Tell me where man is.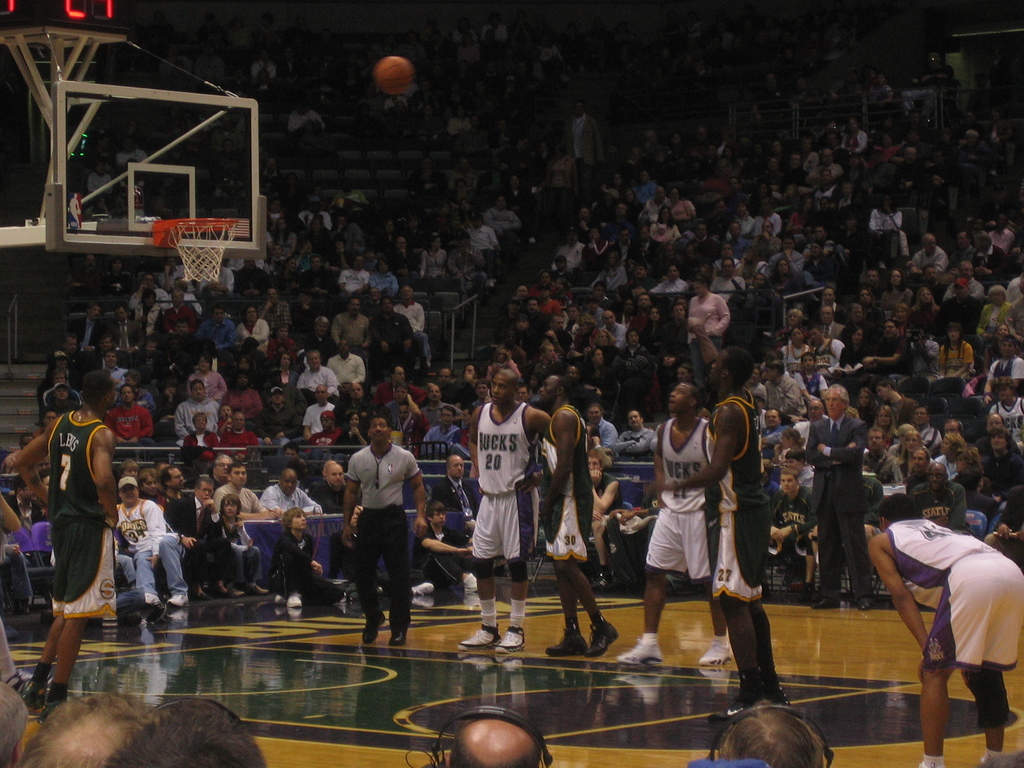
man is at <region>808, 384, 874, 607</region>.
